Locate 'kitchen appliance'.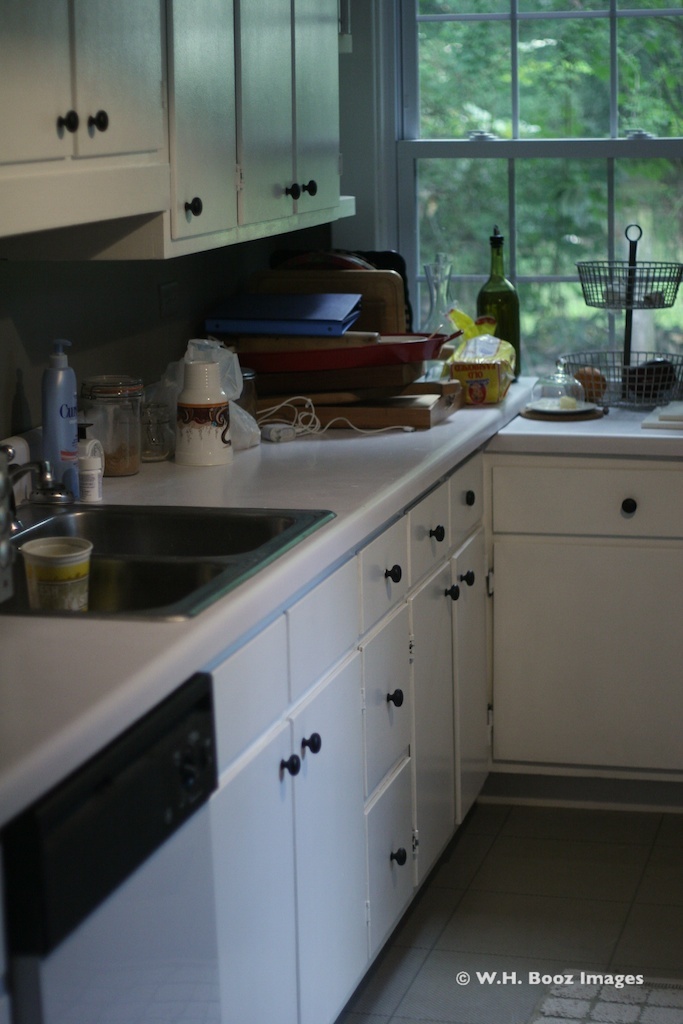
Bounding box: 558 221 682 409.
